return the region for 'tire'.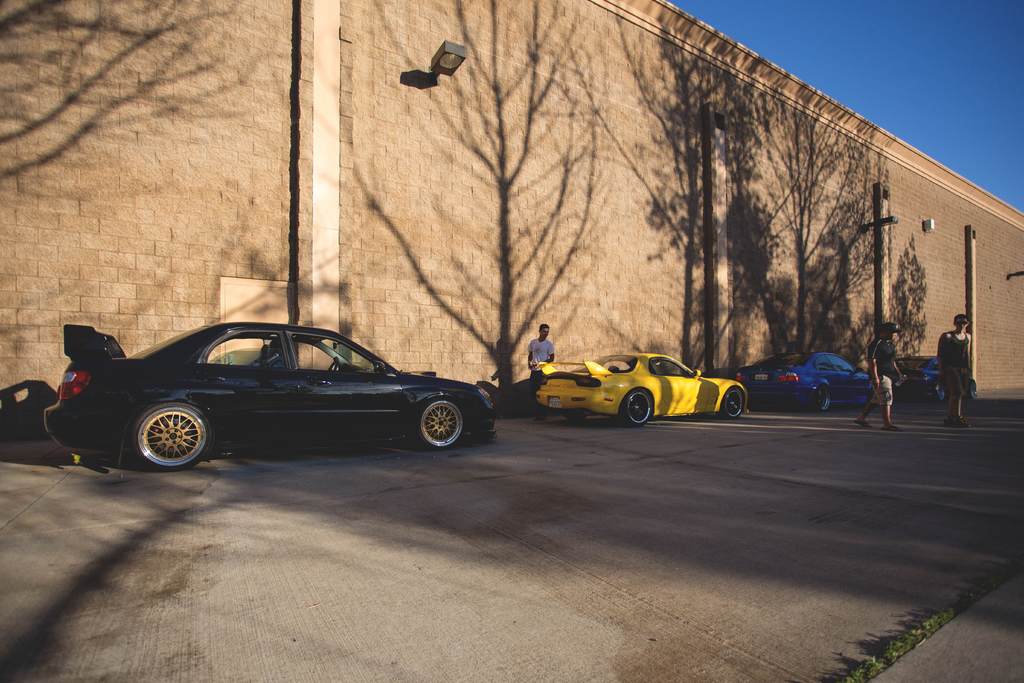
<box>719,385,748,418</box>.
